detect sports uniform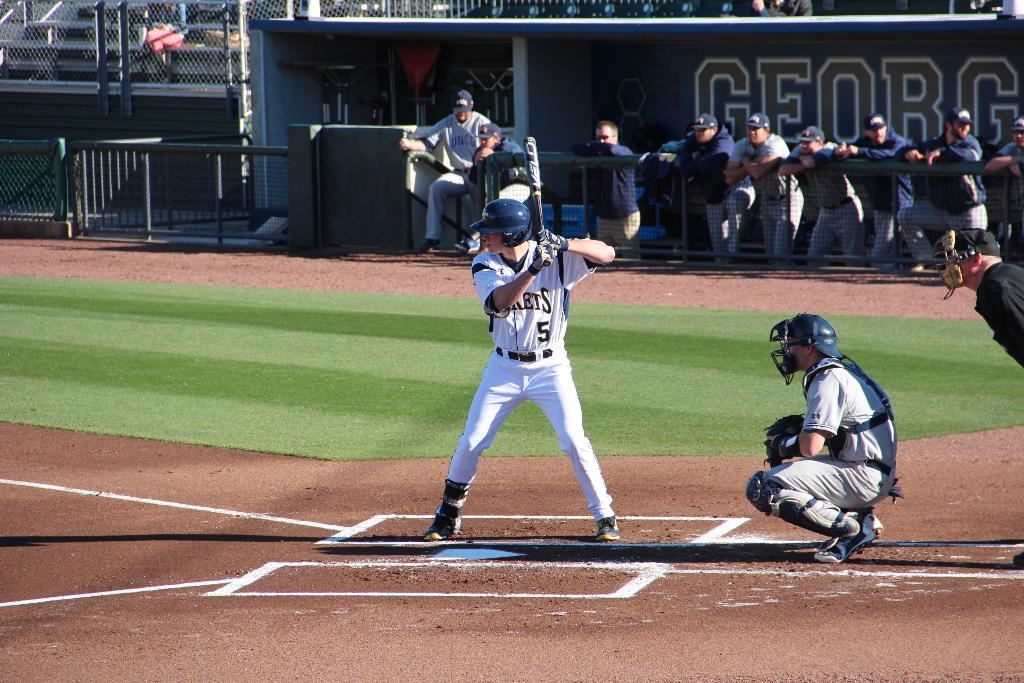
{"left": 409, "top": 103, "right": 511, "bottom": 252}
